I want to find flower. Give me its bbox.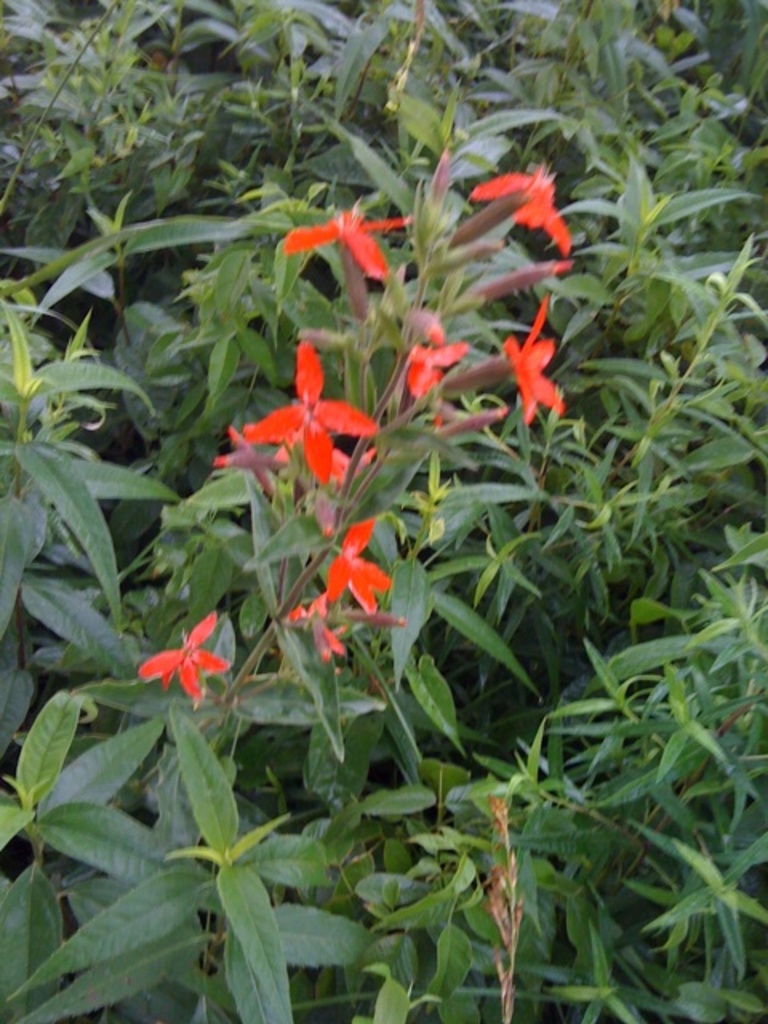
<box>501,293,570,429</box>.
